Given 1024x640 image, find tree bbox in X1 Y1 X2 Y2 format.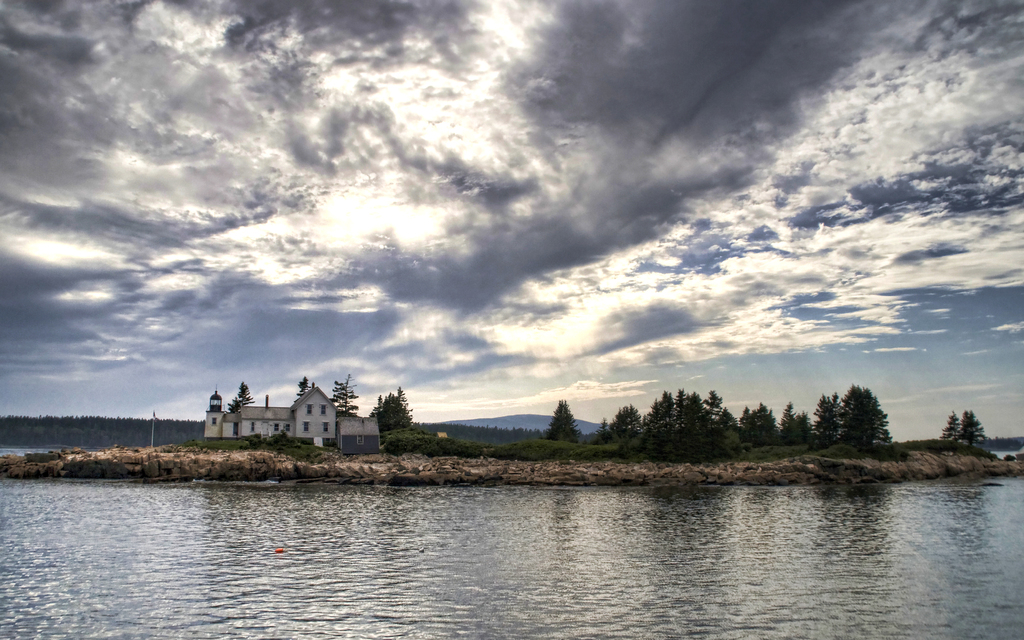
578 416 608 447.
